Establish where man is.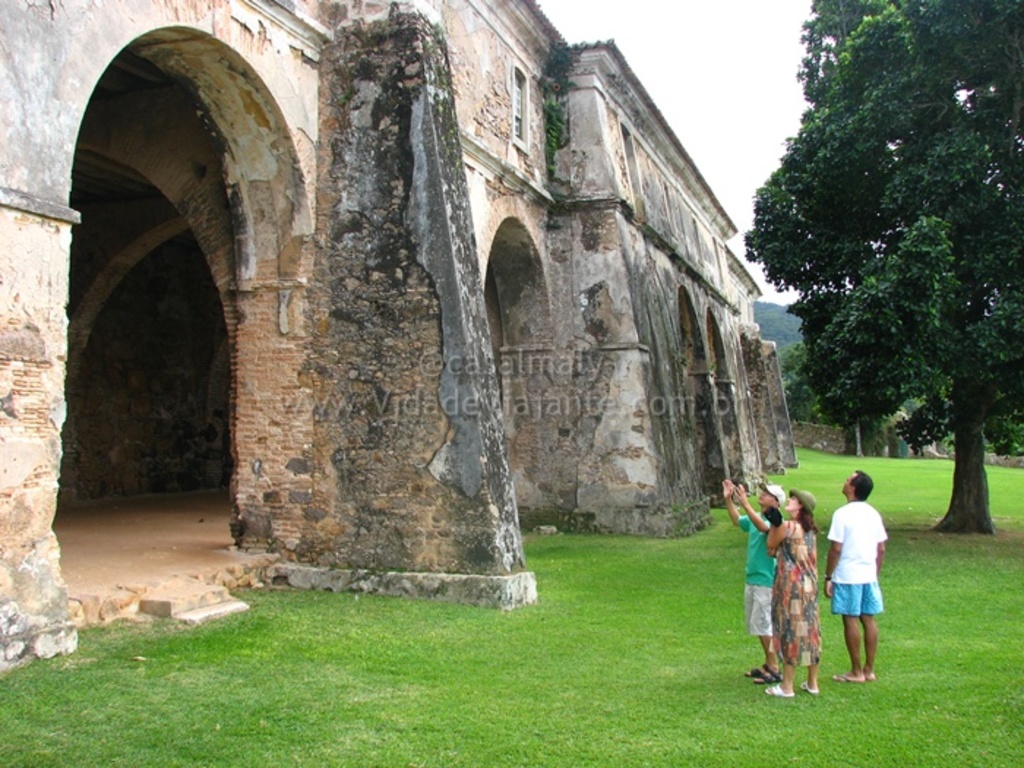
Established at [819, 467, 881, 696].
